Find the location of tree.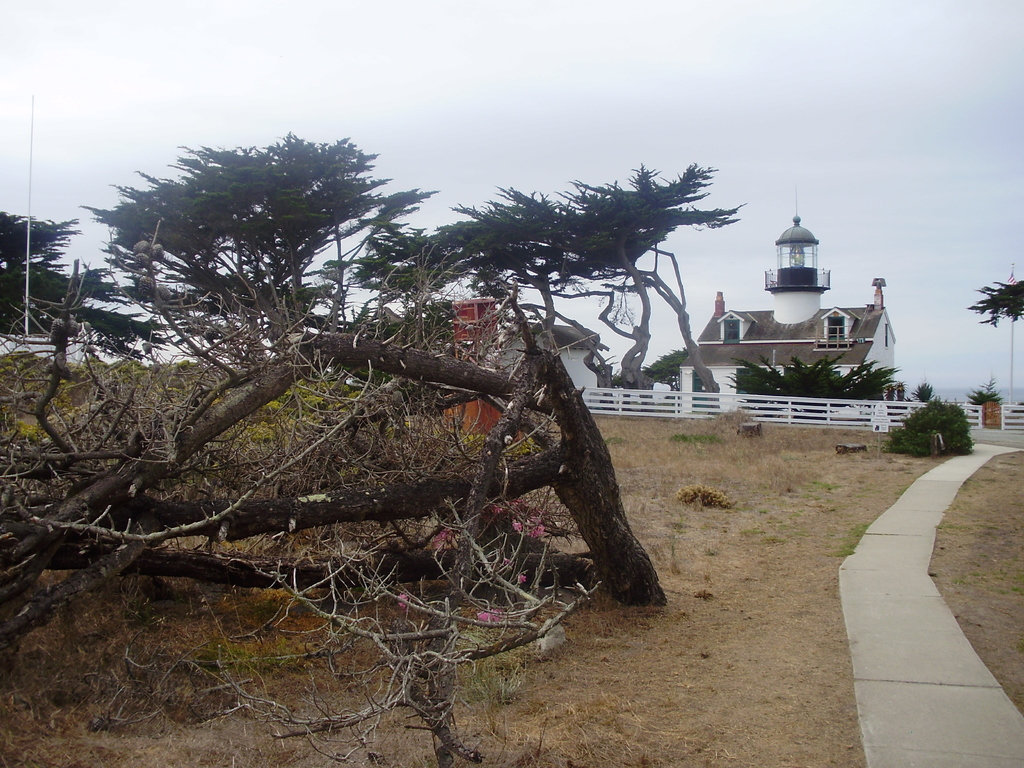
Location: 80:127:432:378.
